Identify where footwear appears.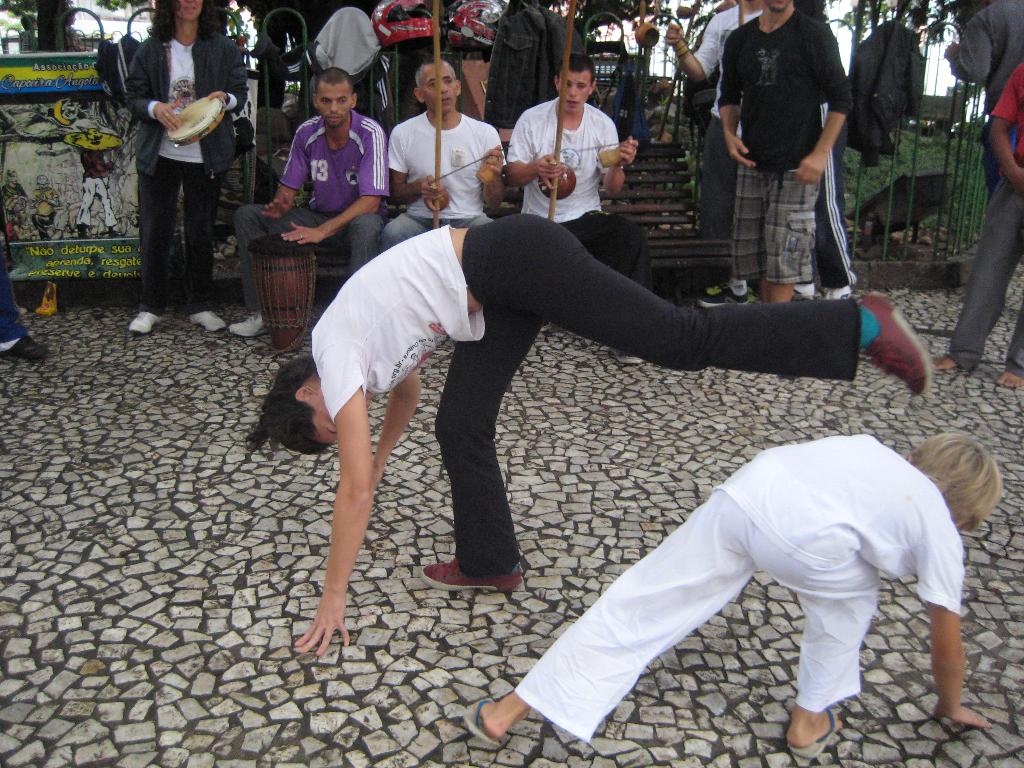
Appears at l=187, t=312, r=223, b=331.
